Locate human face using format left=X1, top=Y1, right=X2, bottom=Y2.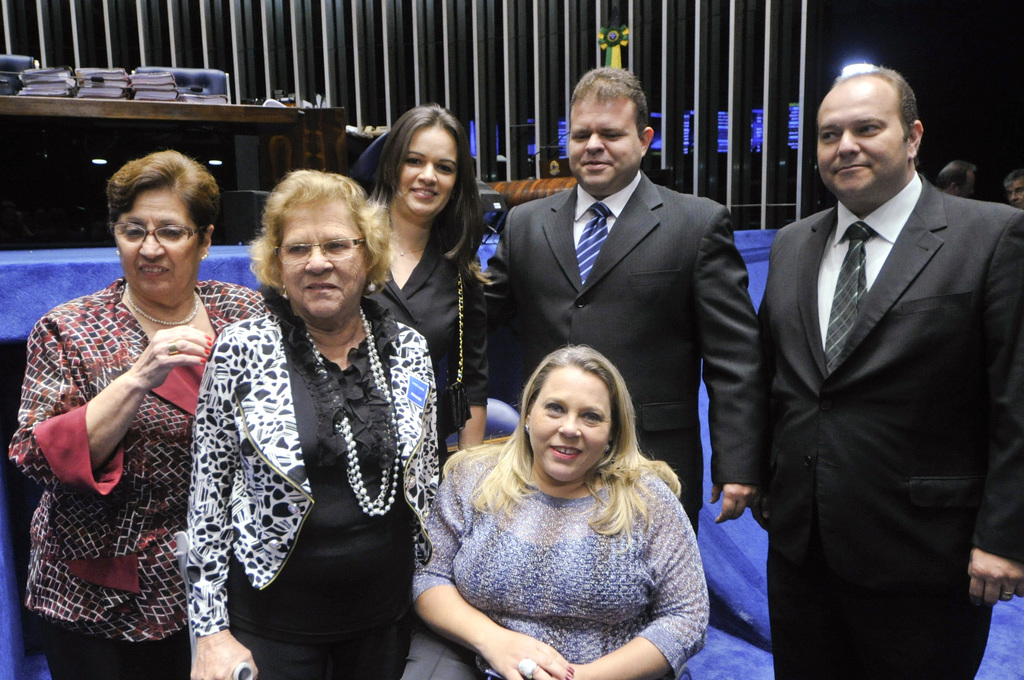
left=1005, top=176, right=1021, bottom=206.
